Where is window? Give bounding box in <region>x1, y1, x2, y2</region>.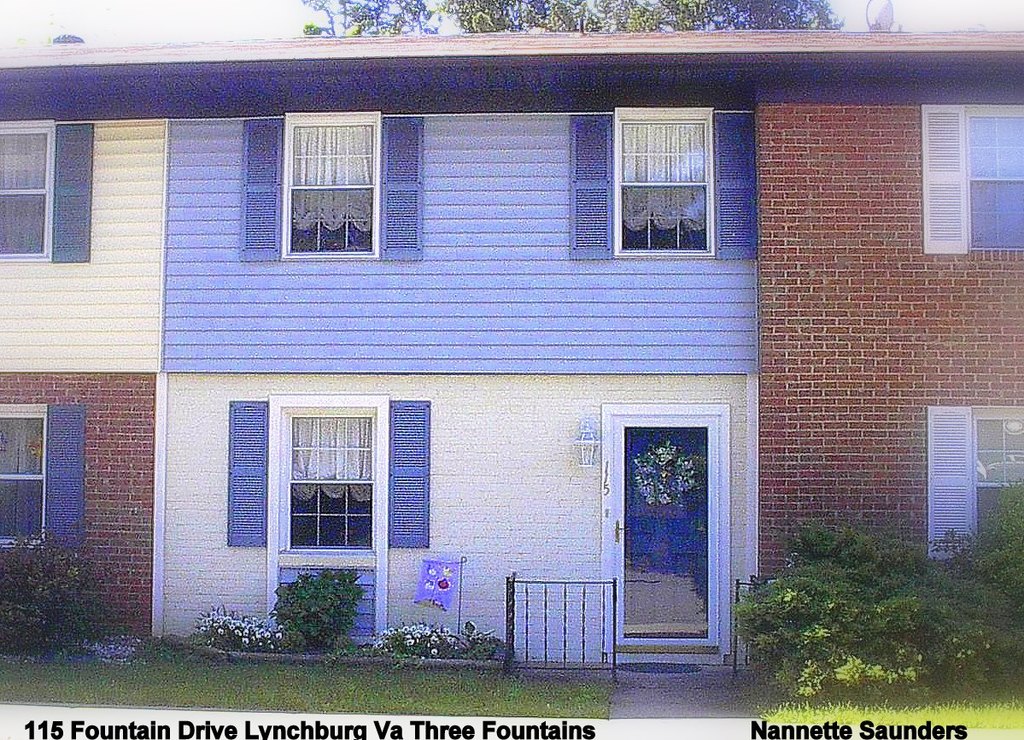
<region>620, 123, 717, 258</region>.
